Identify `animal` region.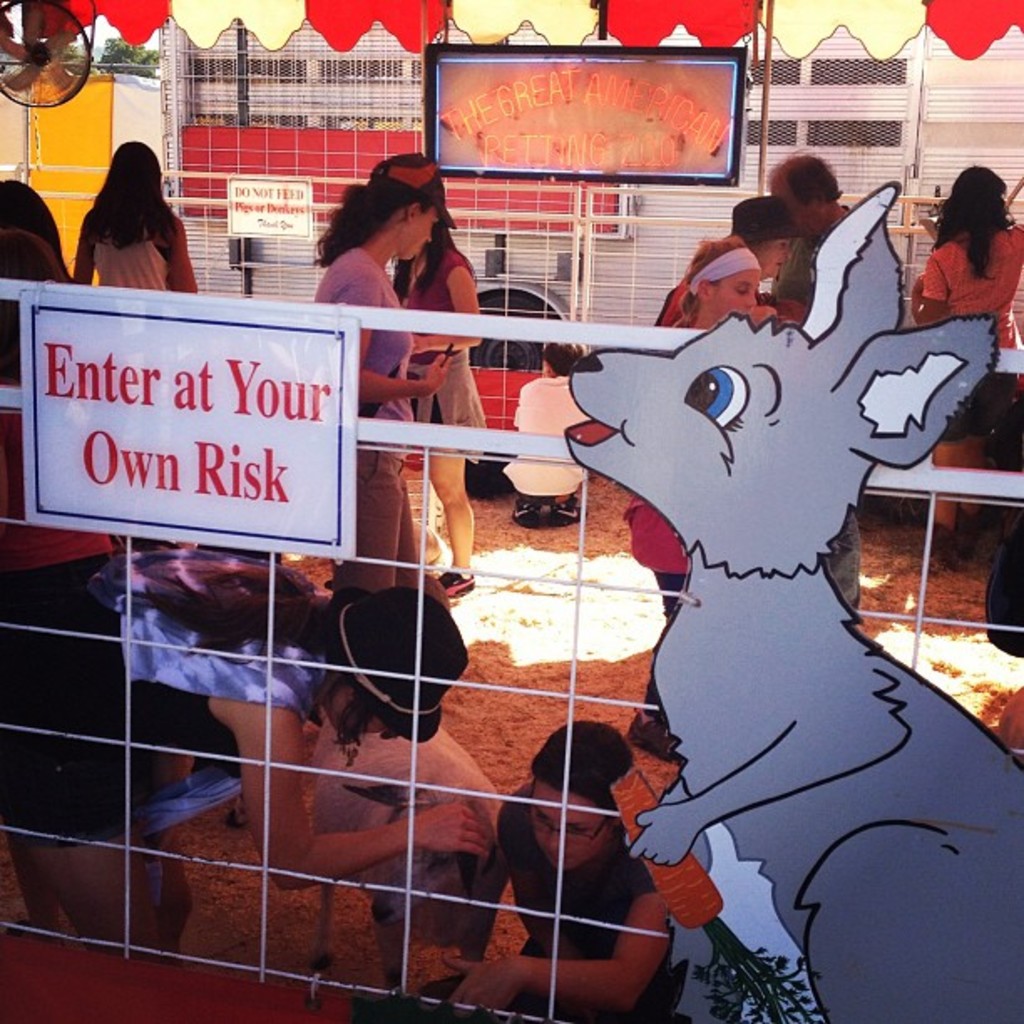
Region: BBox(564, 186, 1022, 1022).
